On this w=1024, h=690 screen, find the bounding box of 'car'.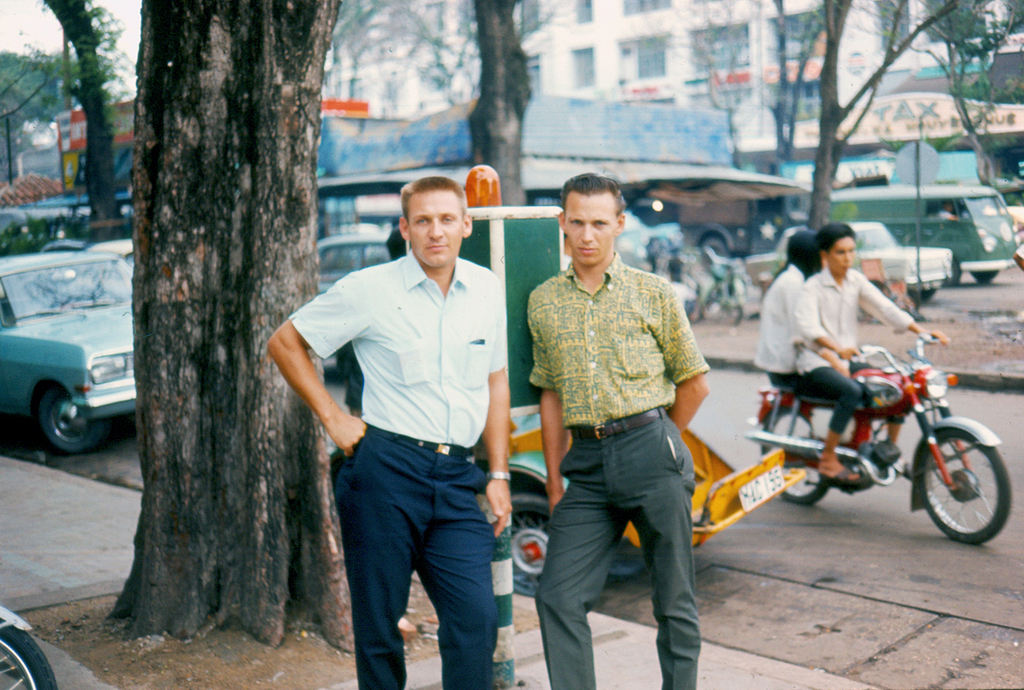
Bounding box: x1=3, y1=250, x2=137, y2=459.
